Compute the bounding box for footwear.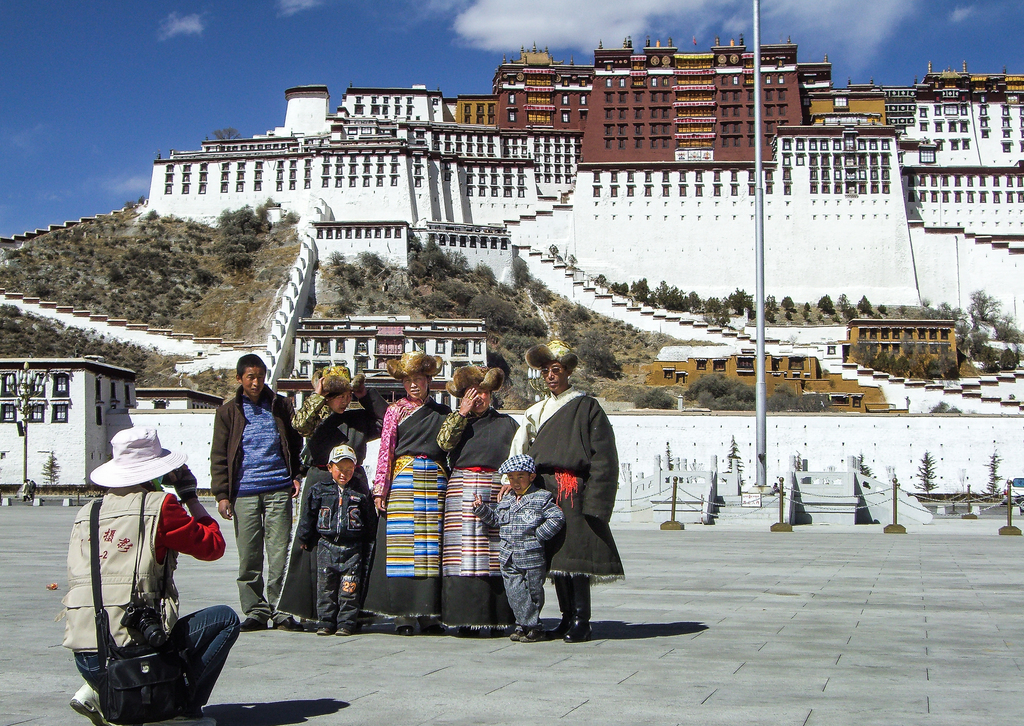
region(524, 628, 548, 641).
